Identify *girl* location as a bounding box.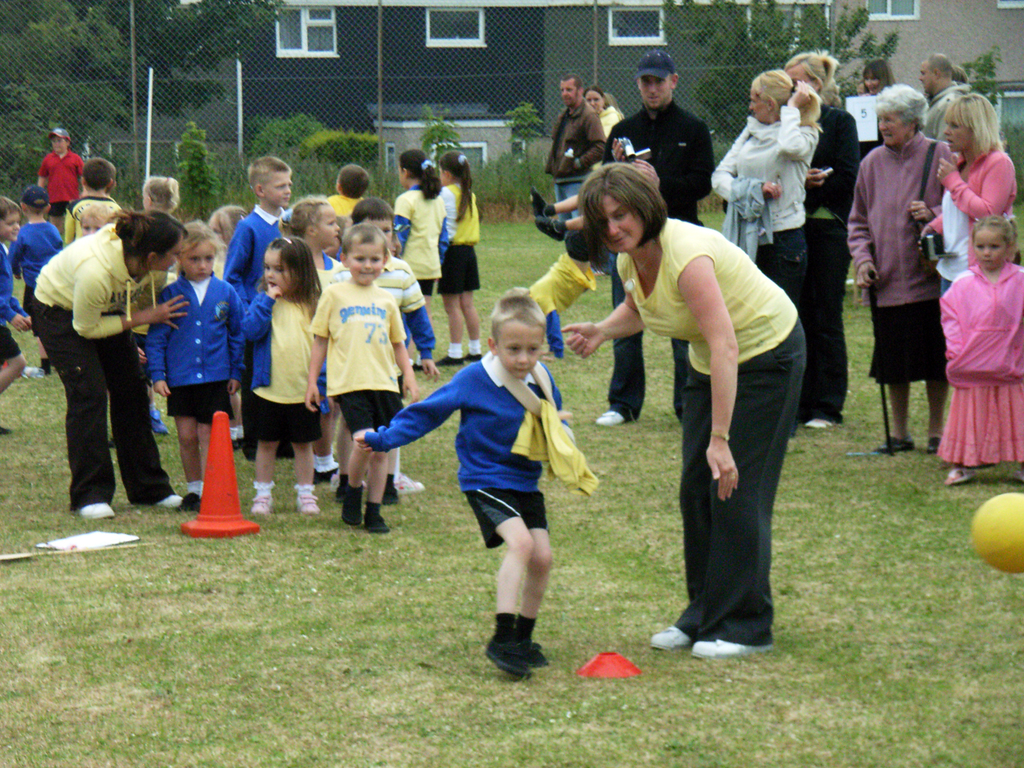
detection(150, 221, 240, 511).
